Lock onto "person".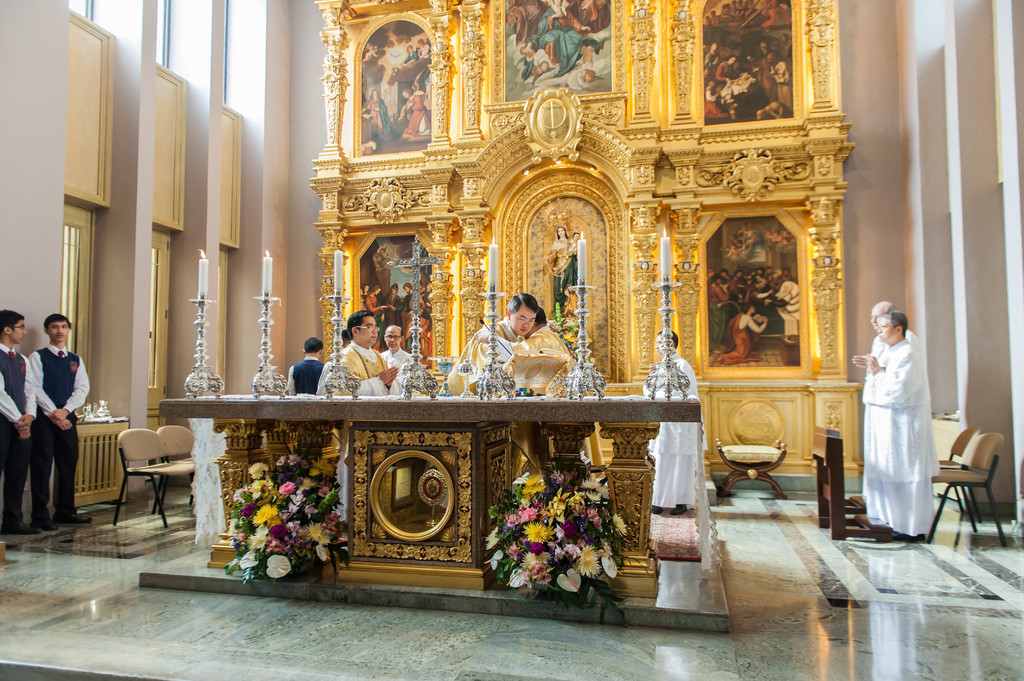
Locked: l=544, t=220, r=579, b=321.
